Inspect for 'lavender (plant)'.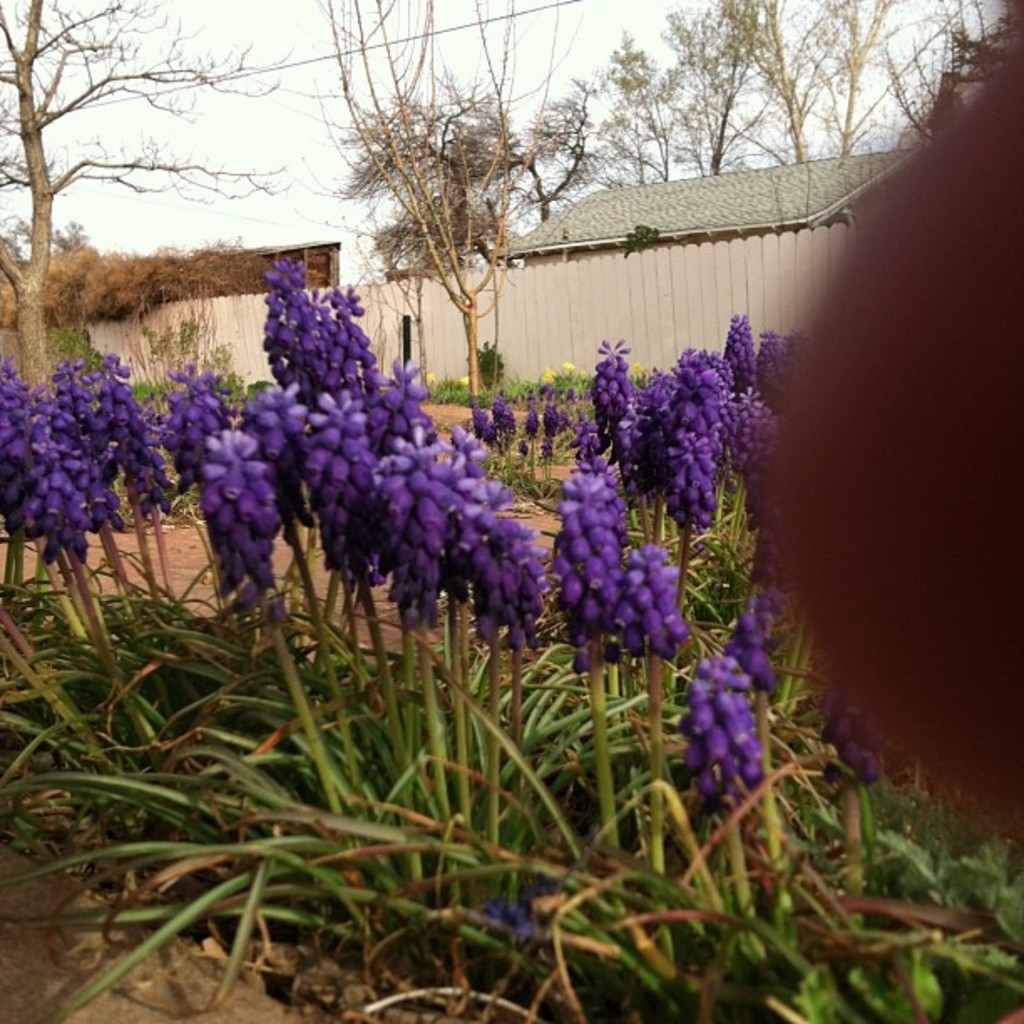
Inspection: rect(345, 348, 443, 510).
